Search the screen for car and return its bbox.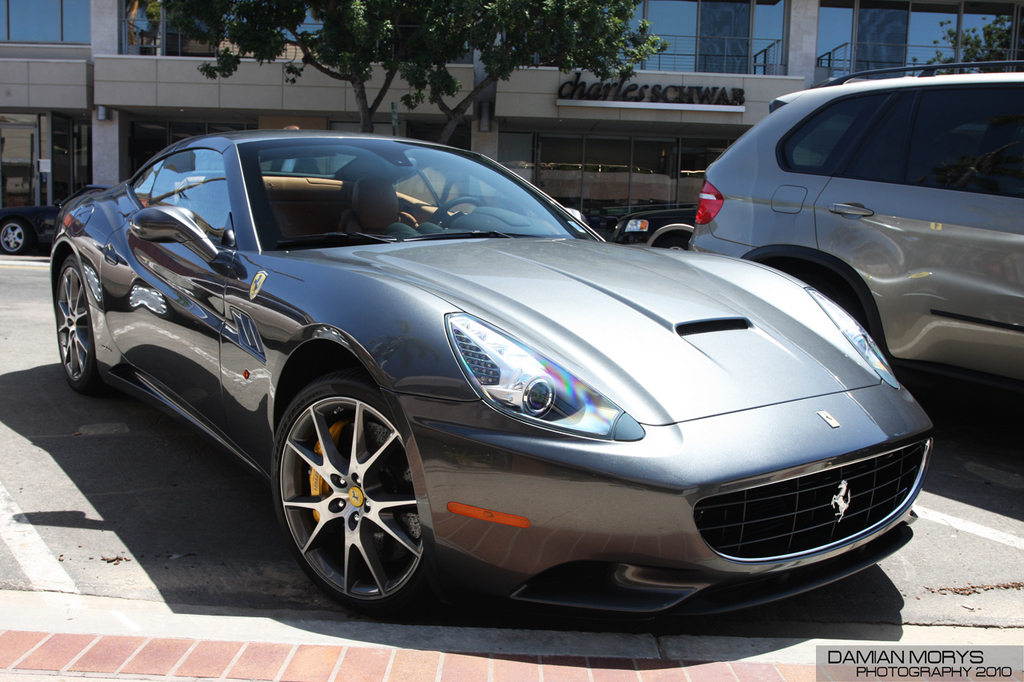
Found: (left=42, top=118, right=938, bottom=606).
